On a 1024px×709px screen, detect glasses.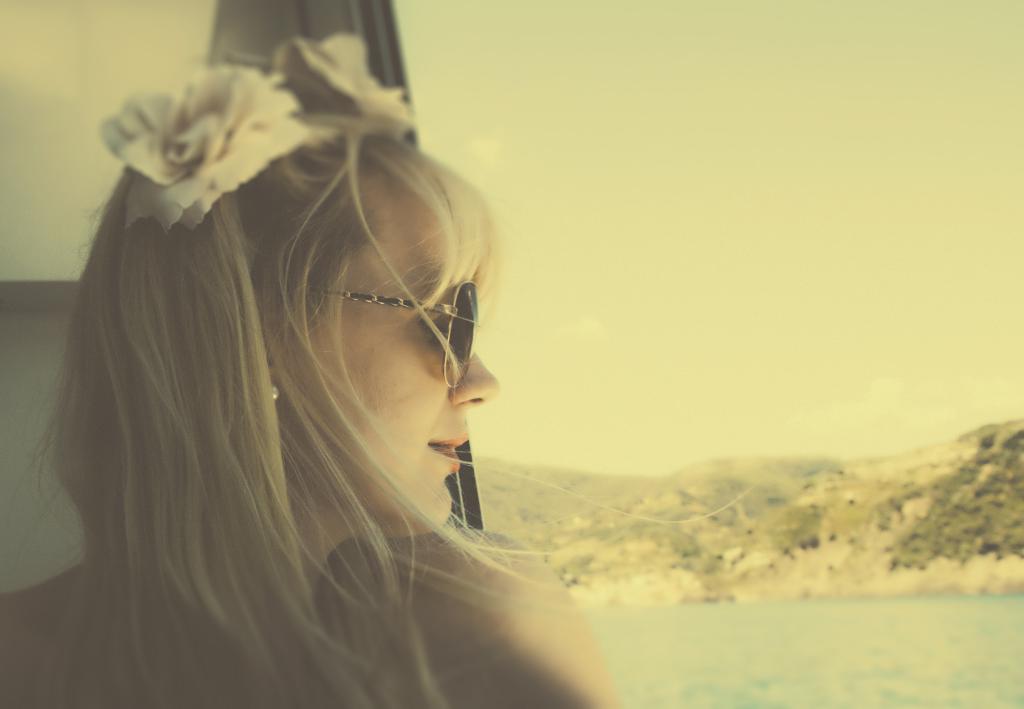
326, 281, 484, 393.
